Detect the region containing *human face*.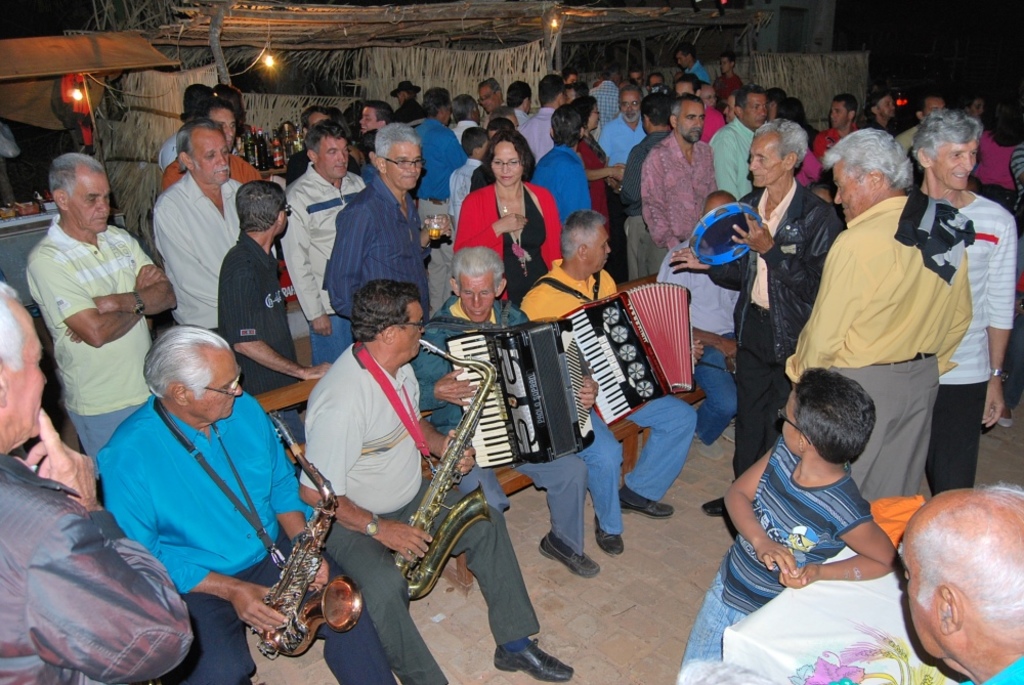
[x1=677, y1=100, x2=707, y2=141].
